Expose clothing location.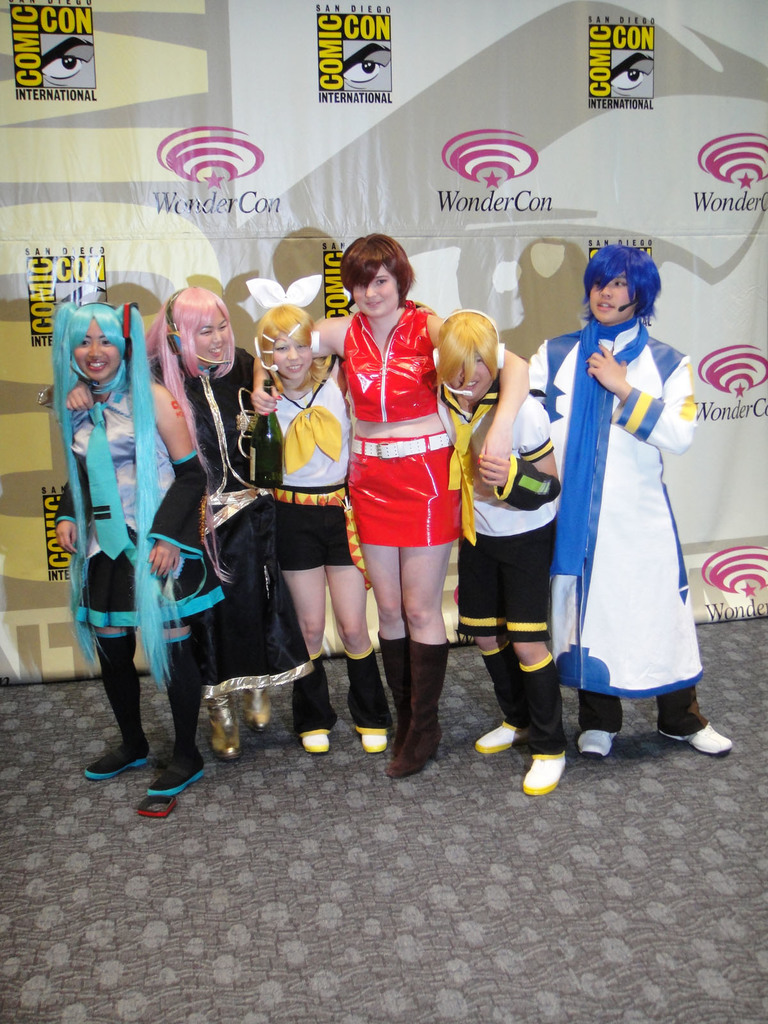
Exposed at (442, 385, 561, 630).
